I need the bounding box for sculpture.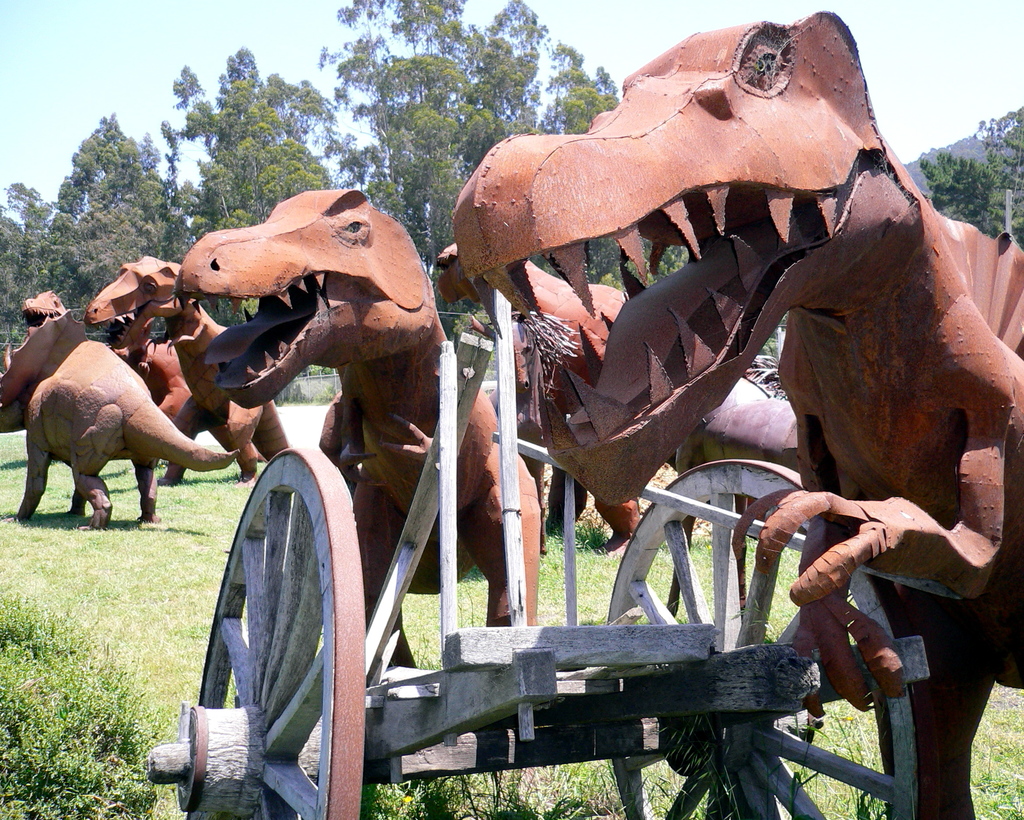
Here it is: region(67, 243, 309, 503).
